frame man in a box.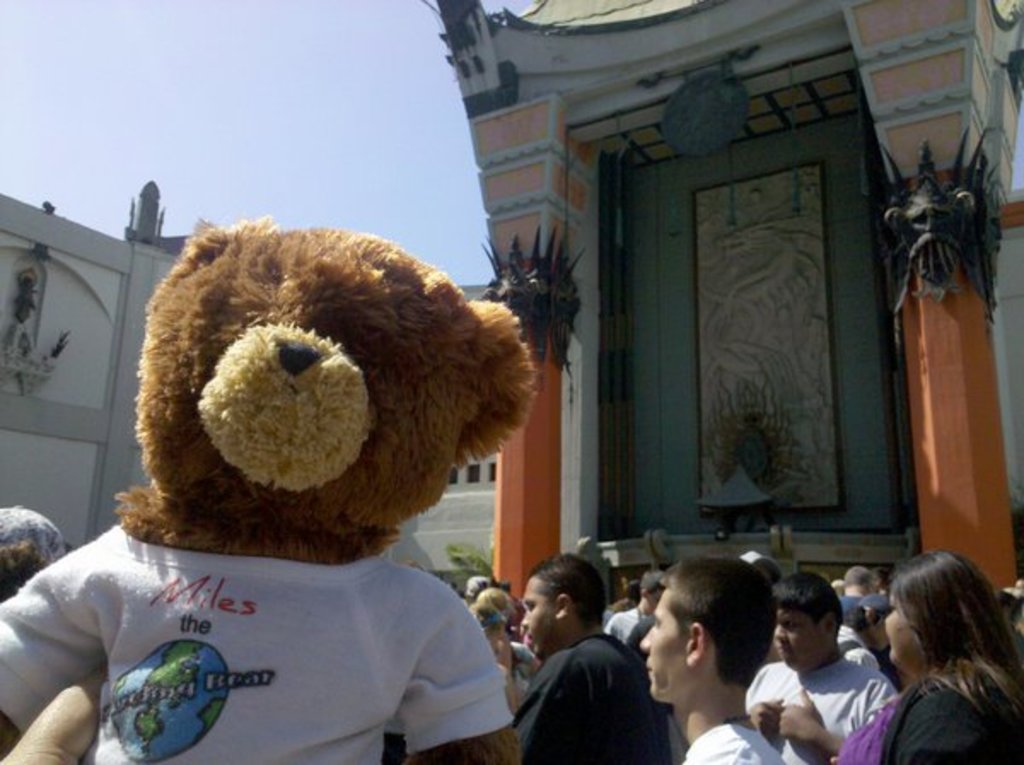
l=510, t=546, r=674, b=763.
